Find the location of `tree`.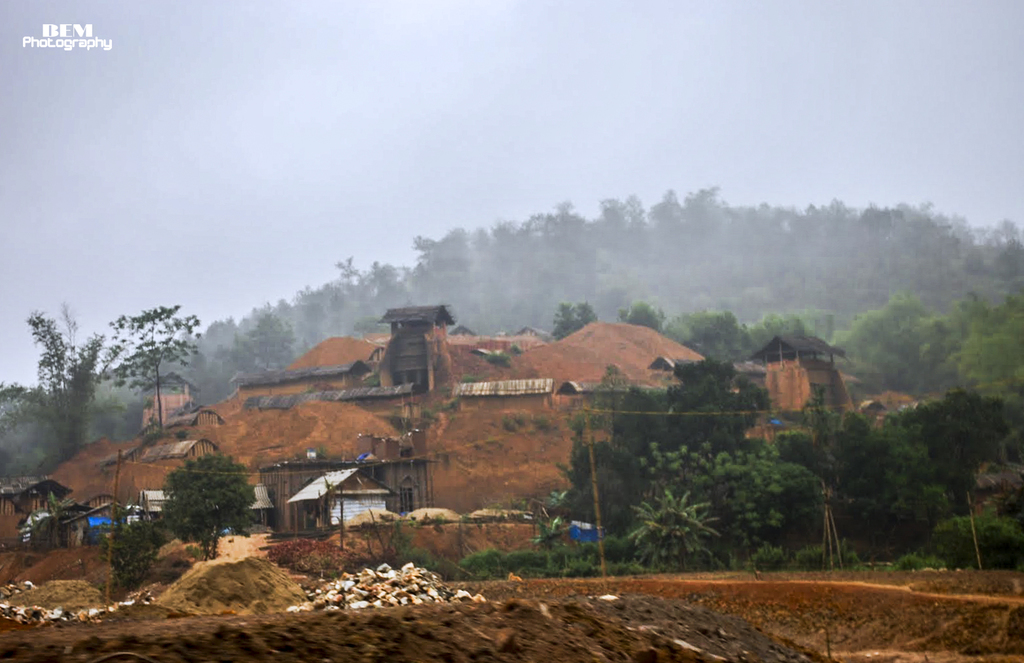
Location: <bbox>86, 311, 211, 425</bbox>.
